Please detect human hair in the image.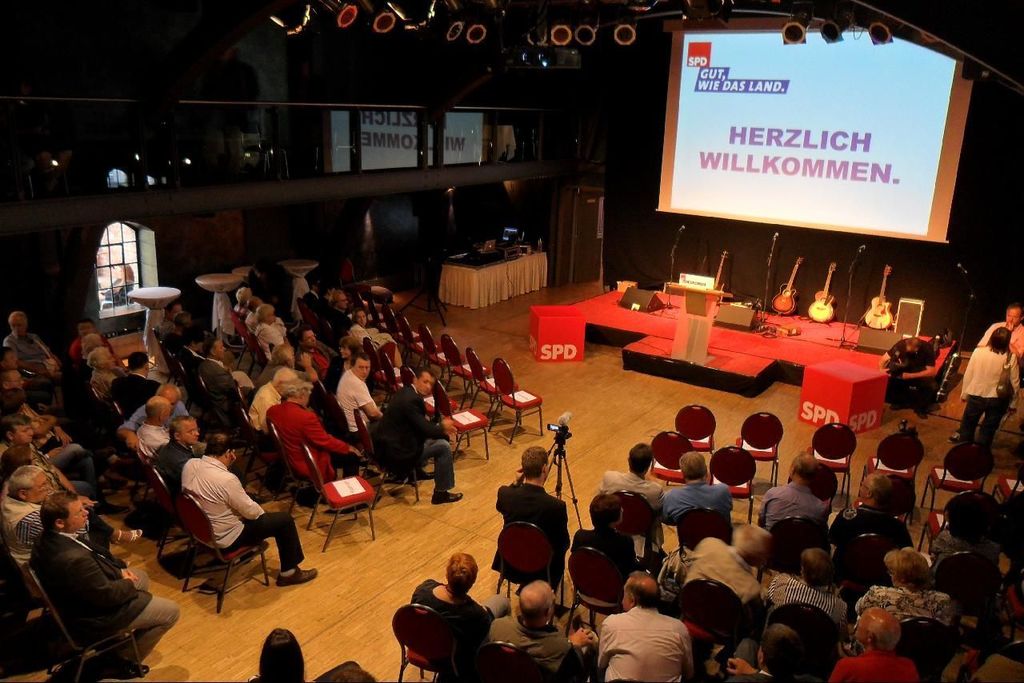
{"x1": 298, "y1": 326, "x2": 314, "y2": 346}.
